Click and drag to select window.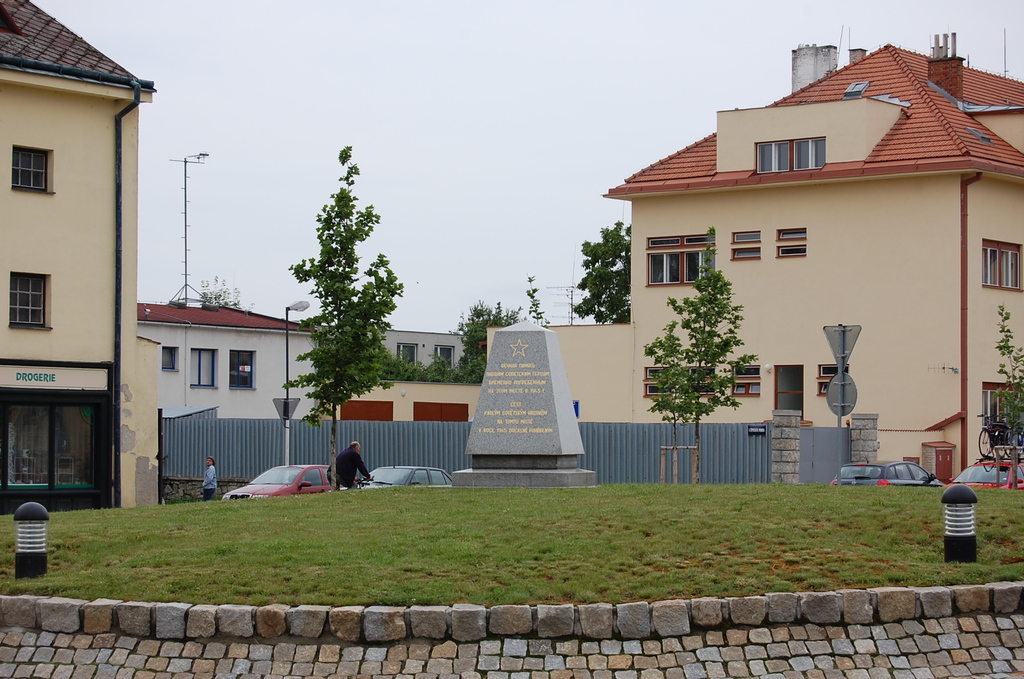
Selection: 647/367/673/380.
